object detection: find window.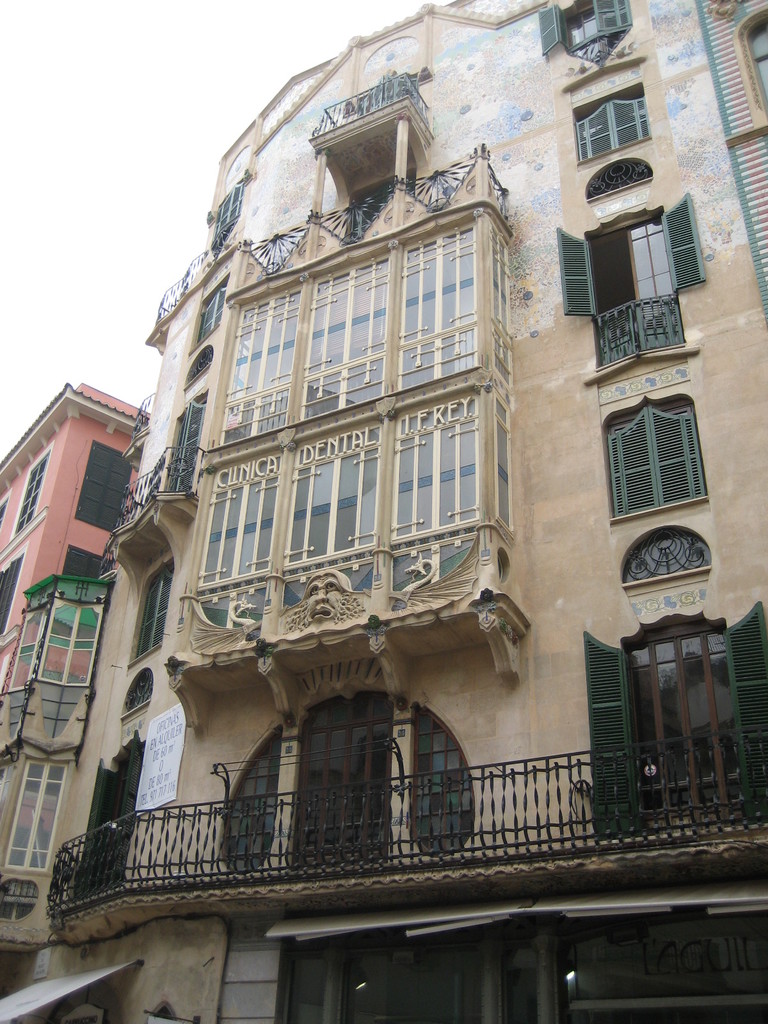
(12, 454, 52, 536).
